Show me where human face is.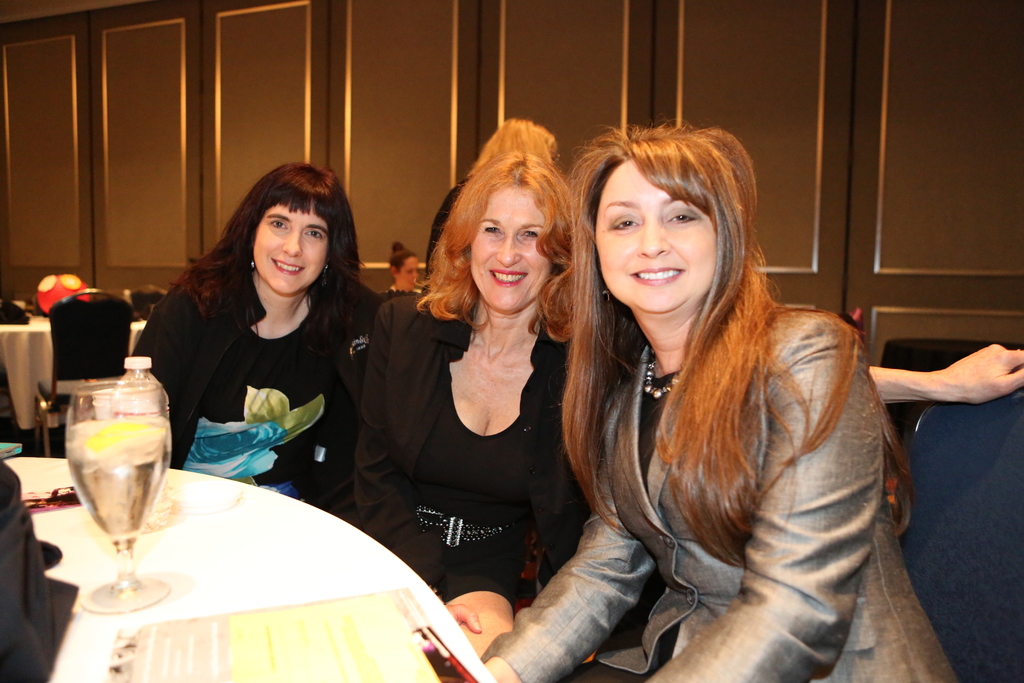
human face is at (left=471, top=188, right=552, bottom=310).
